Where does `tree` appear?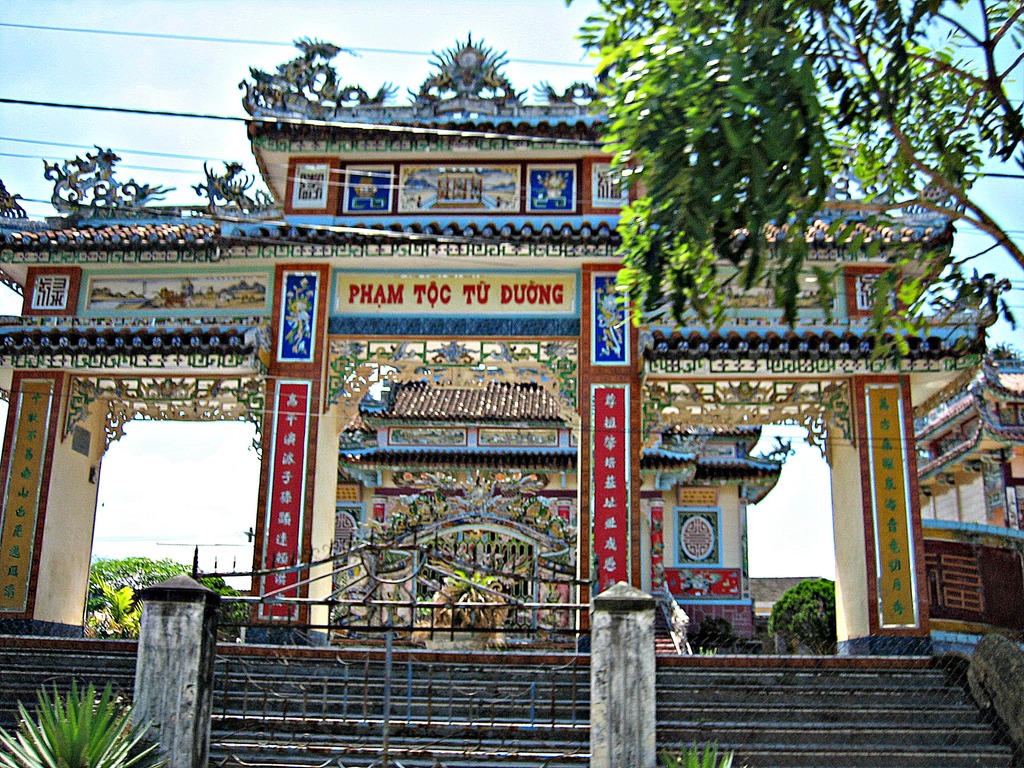
Appears at l=574, t=0, r=1023, b=388.
